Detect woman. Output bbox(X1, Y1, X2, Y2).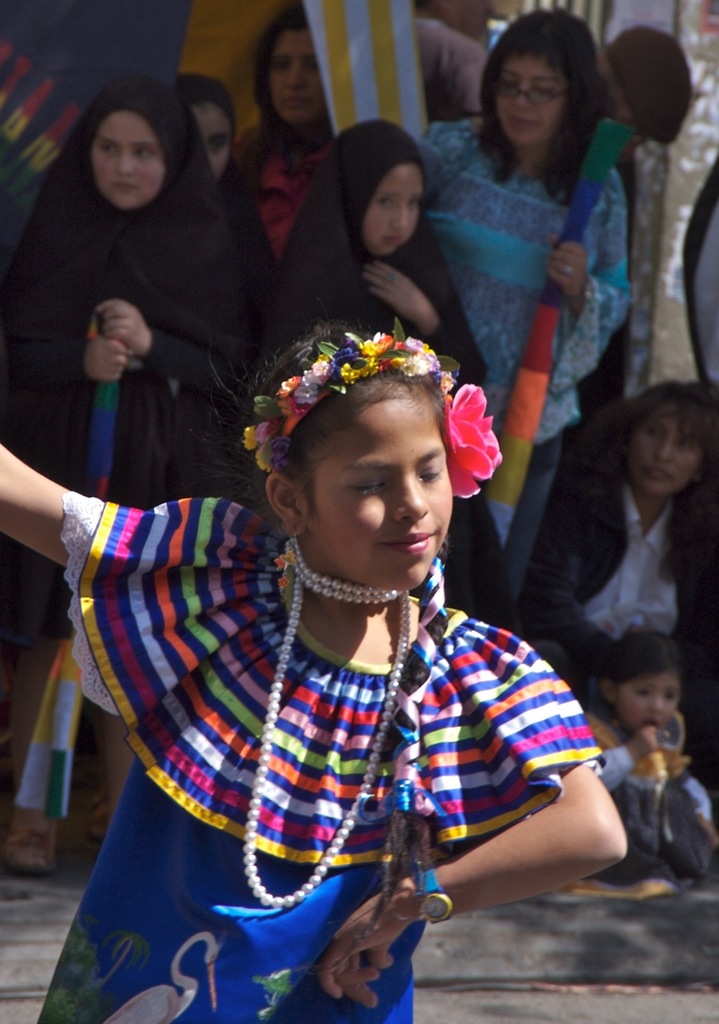
bbox(209, 0, 335, 266).
